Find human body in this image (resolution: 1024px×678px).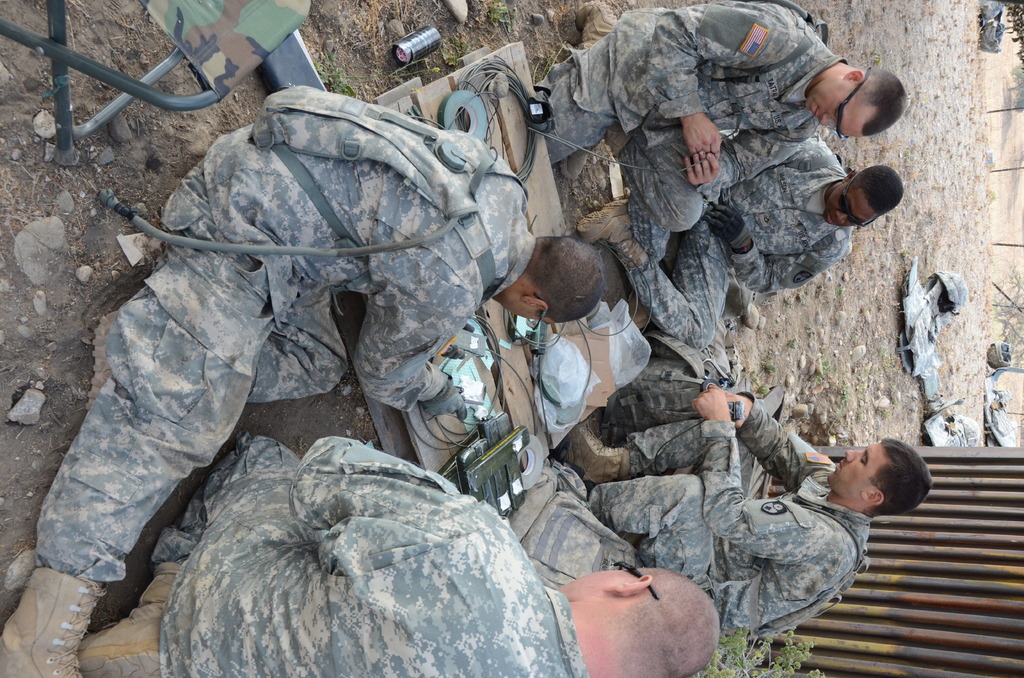
left=579, top=133, right=852, bottom=354.
